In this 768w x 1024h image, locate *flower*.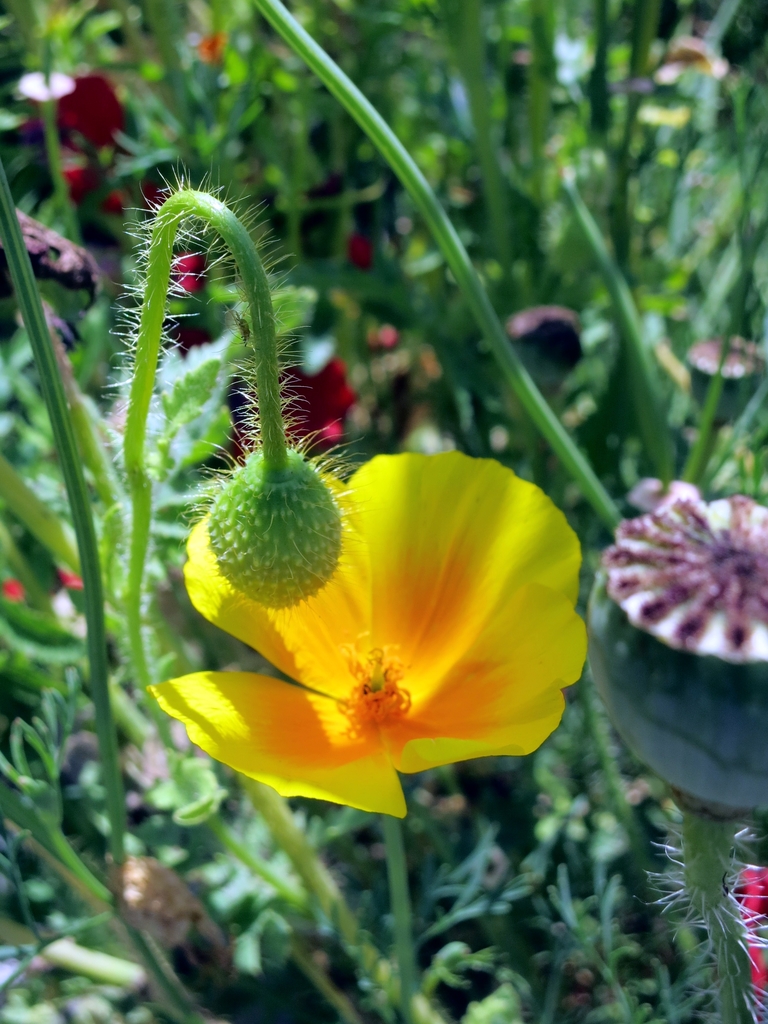
Bounding box: bbox=(284, 354, 363, 466).
